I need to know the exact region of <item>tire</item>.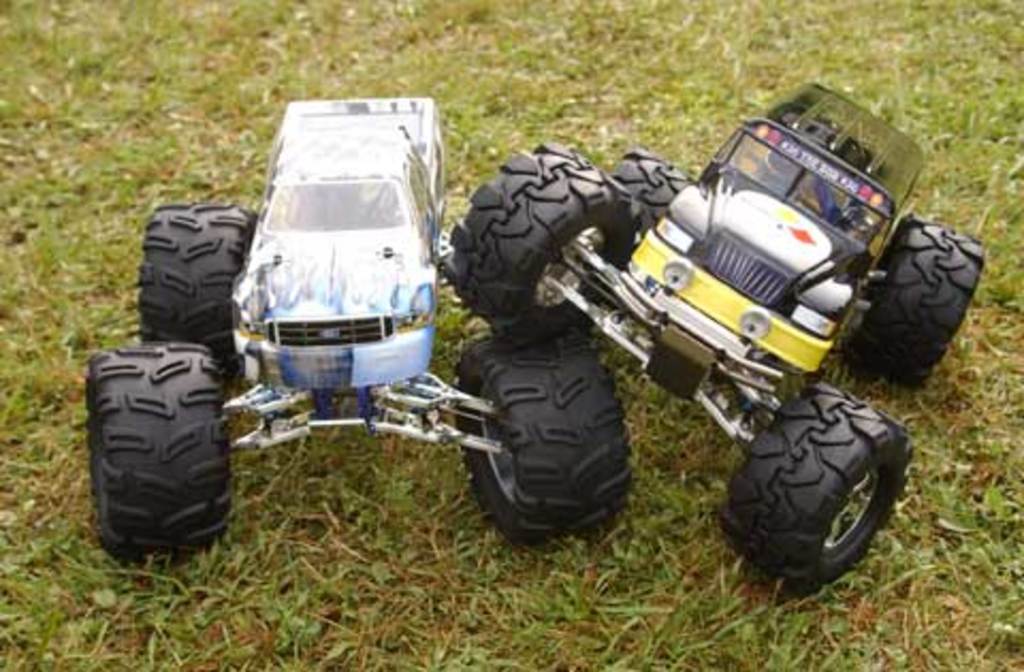
Region: bbox=[83, 322, 228, 553].
